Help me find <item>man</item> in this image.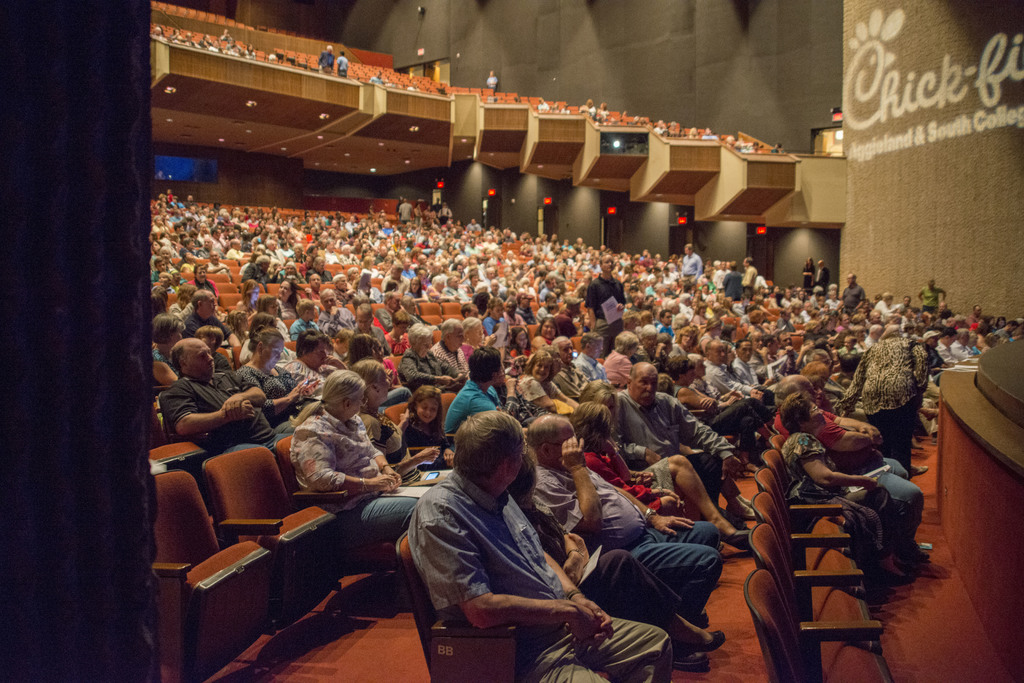
Found it: <region>918, 276, 947, 311</region>.
